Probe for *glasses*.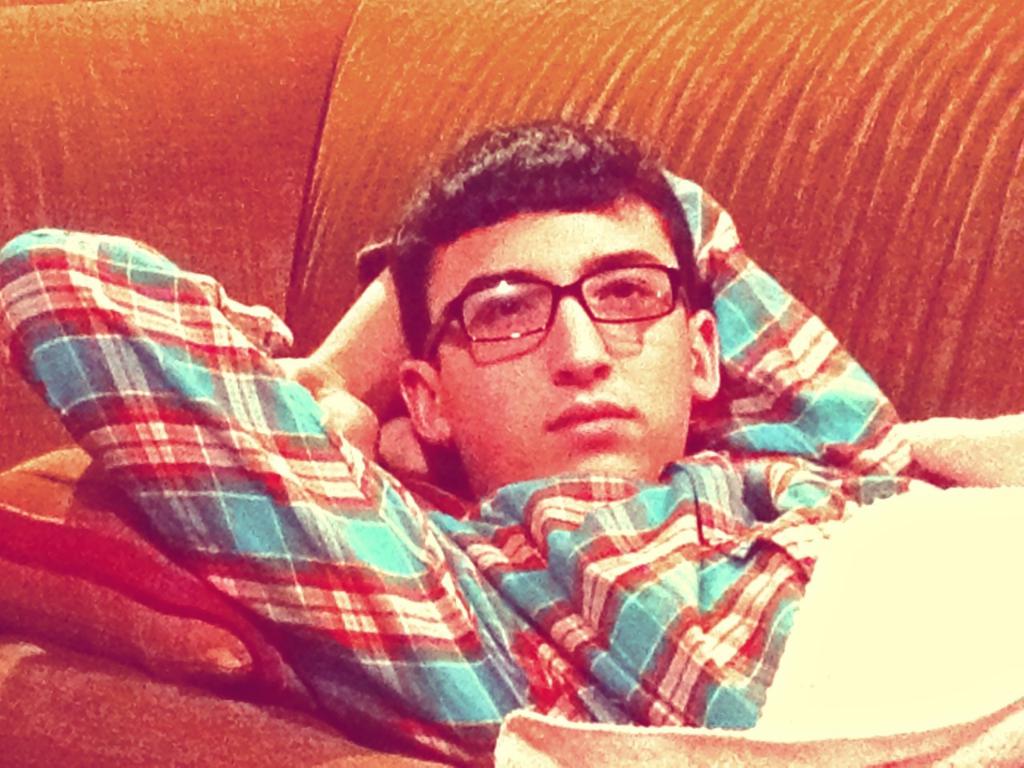
Probe result: <box>423,260,694,356</box>.
